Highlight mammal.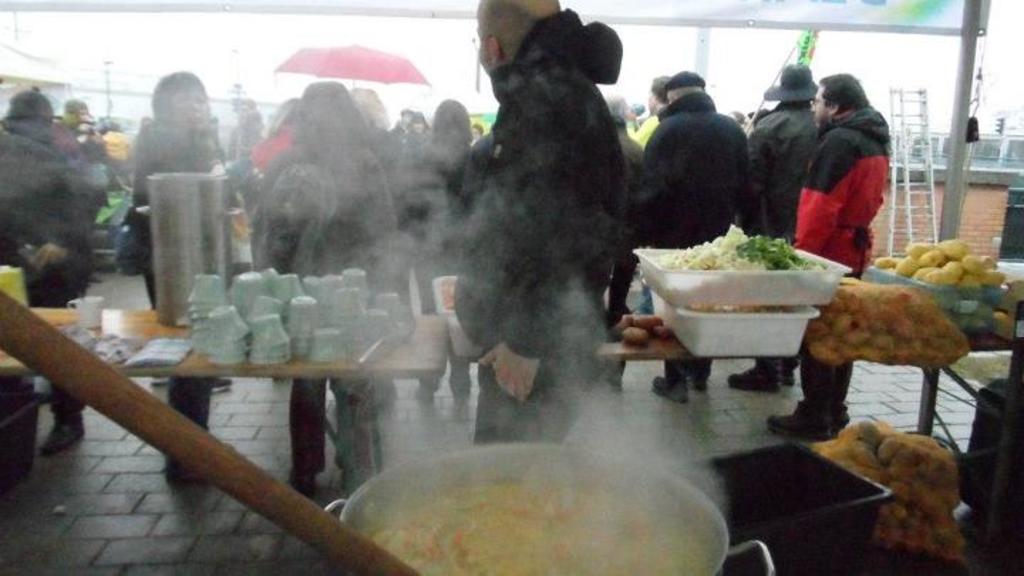
Highlighted region: rect(457, 0, 623, 447).
